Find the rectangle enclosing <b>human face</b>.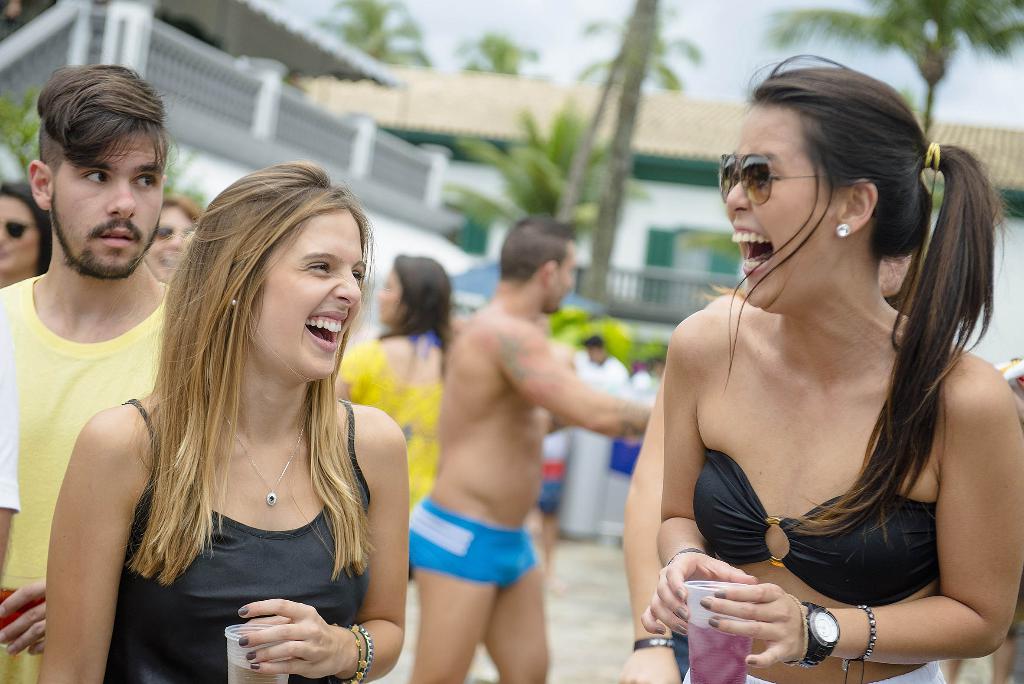
bbox=[50, 128, 166, 279].
